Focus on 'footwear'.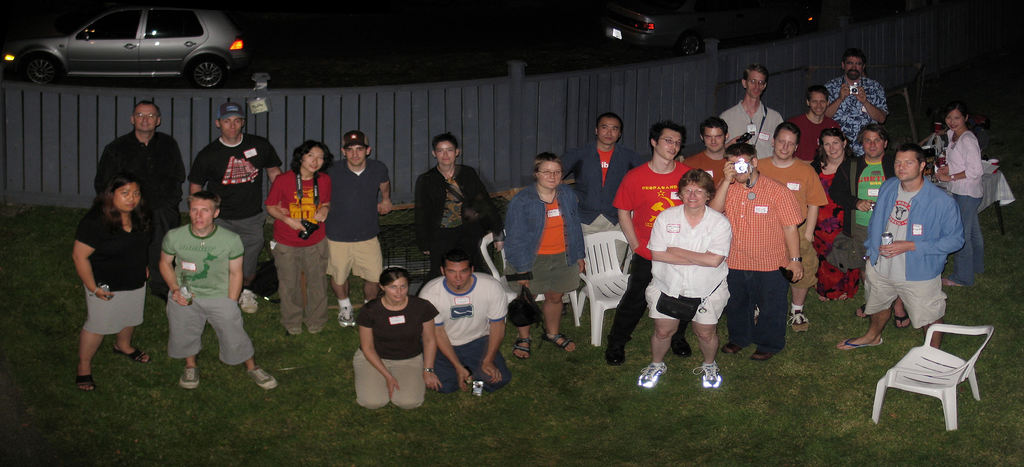
Focused at (x1=666, y1=330, x2=691, y2=360).
